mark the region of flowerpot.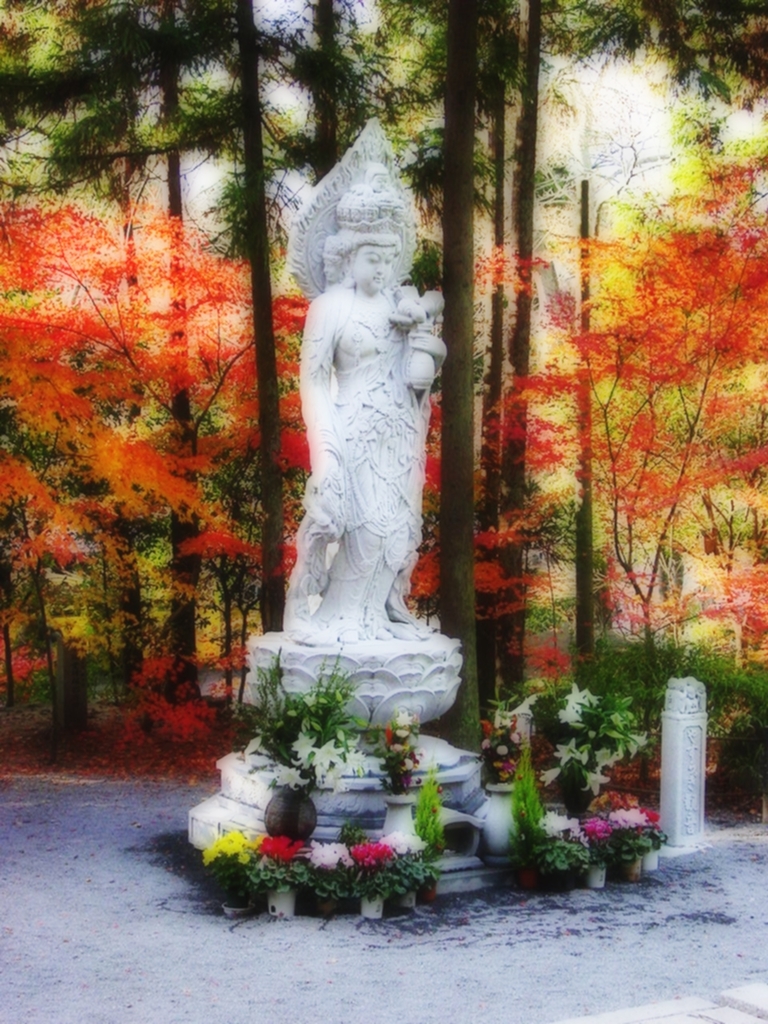
Region: 475 779 517 851.
